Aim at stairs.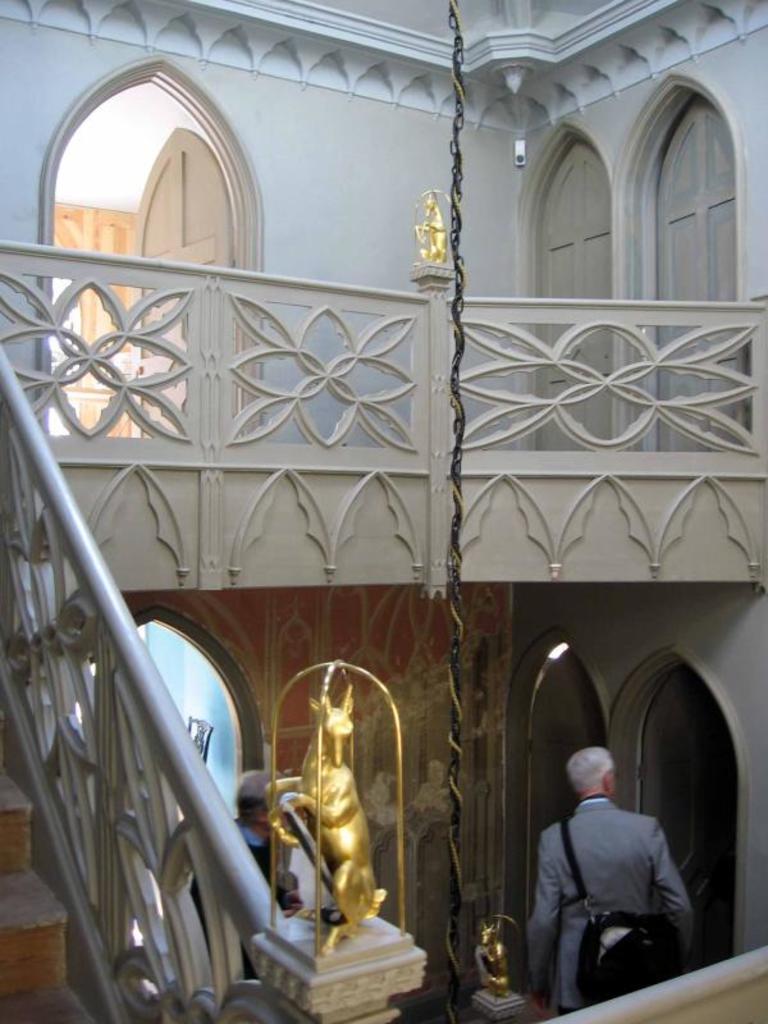
Aimed at {"left": 0, "top": 758, "right": 116, "bottom": 1023}.
